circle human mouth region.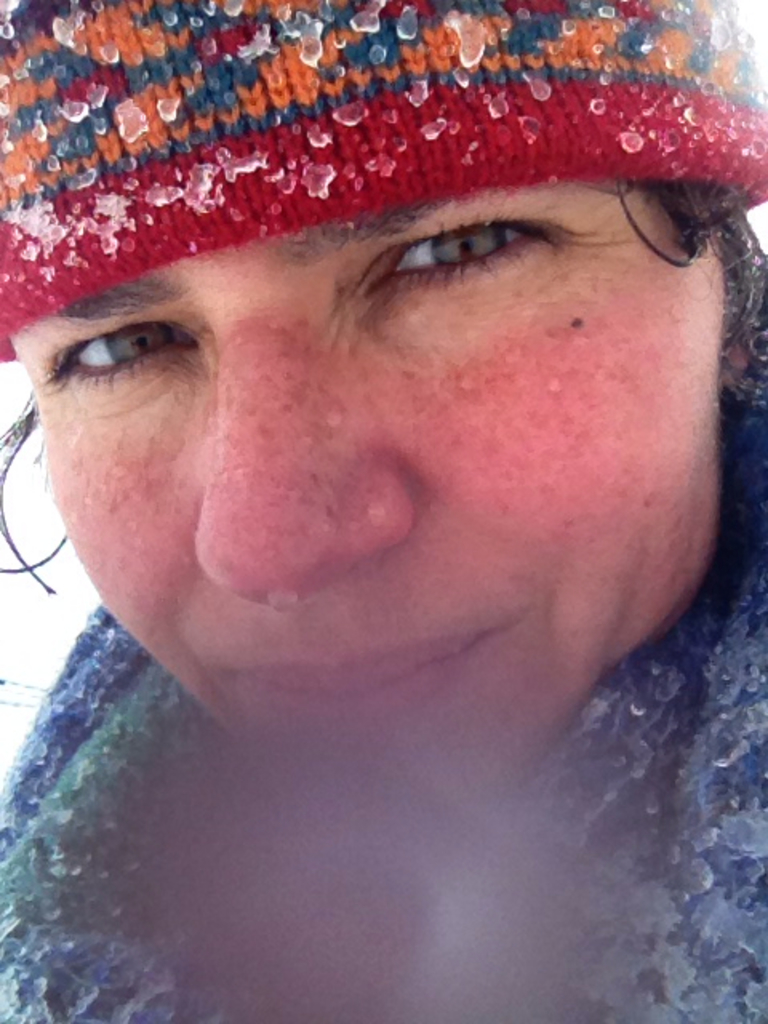
Region: (227,634,491,736).
